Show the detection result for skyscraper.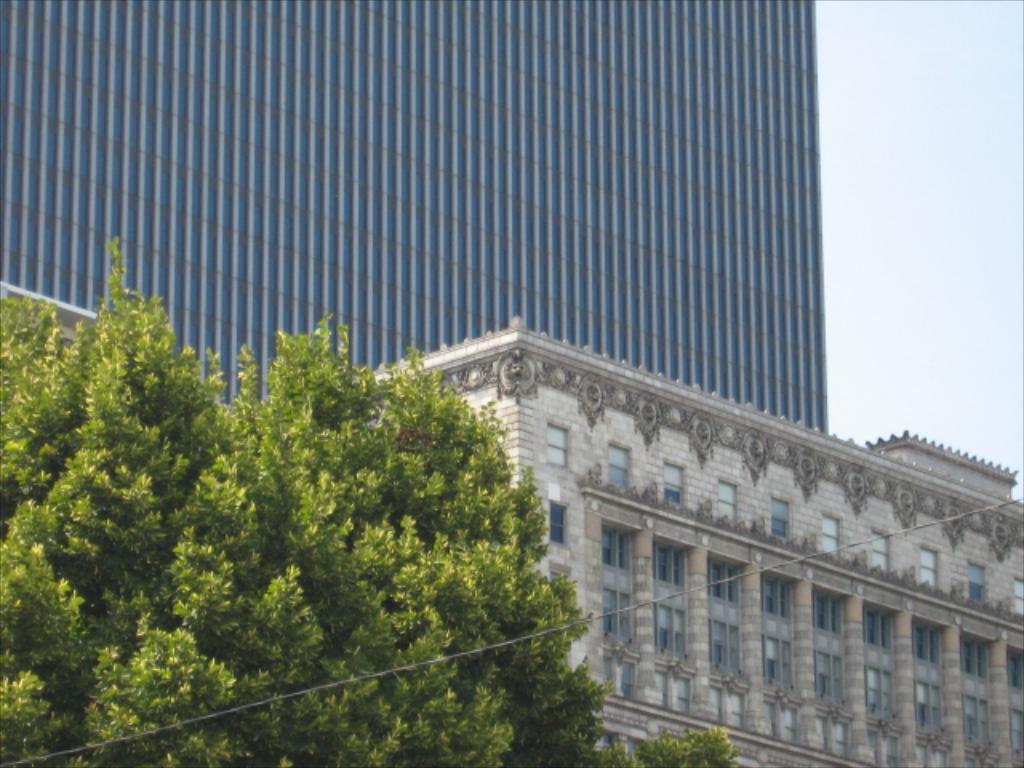
[0, 0, 827, 445].
